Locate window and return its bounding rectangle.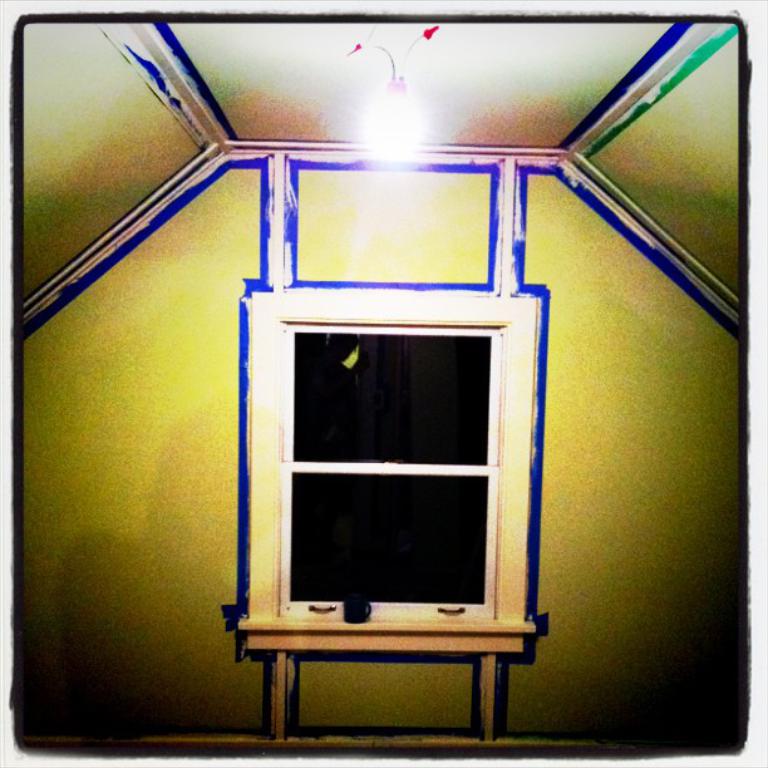
226, 277, 553, 668.
